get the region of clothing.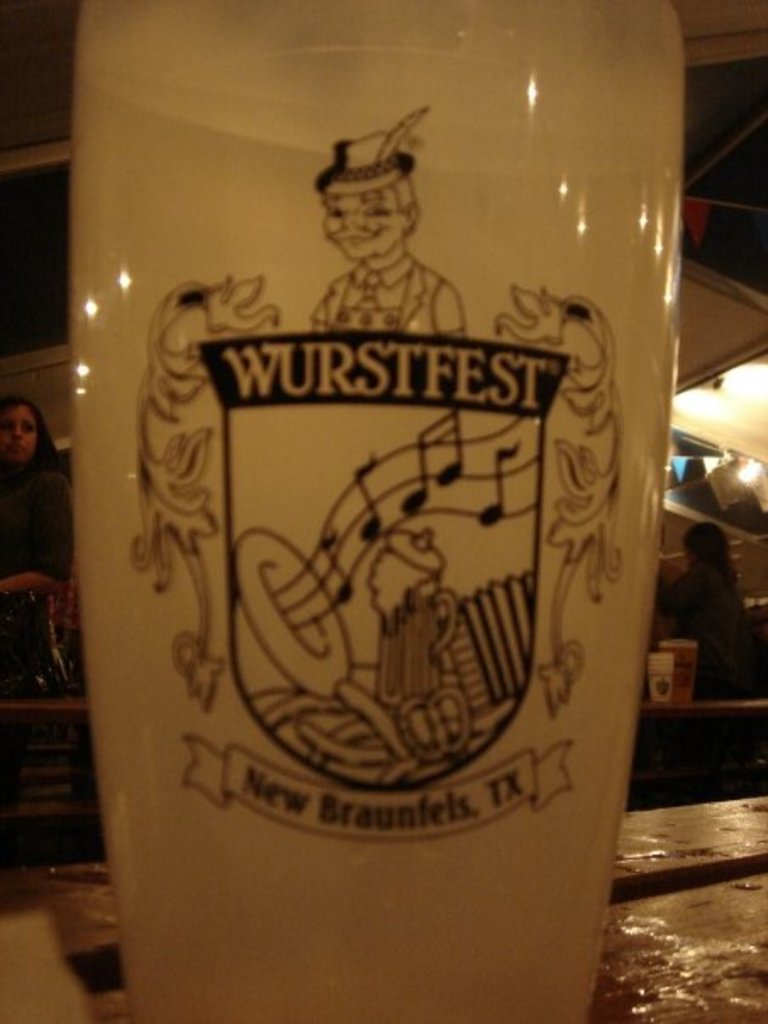
661:559:744:702.
